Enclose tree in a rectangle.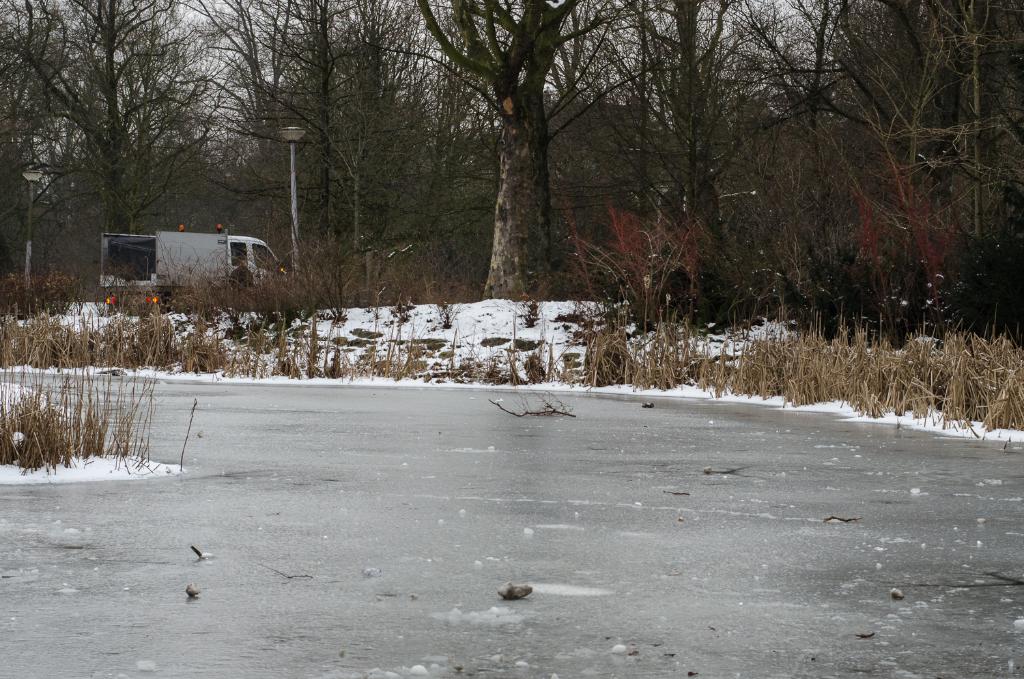
[left=625, top=0, right=837, bottom=334].
